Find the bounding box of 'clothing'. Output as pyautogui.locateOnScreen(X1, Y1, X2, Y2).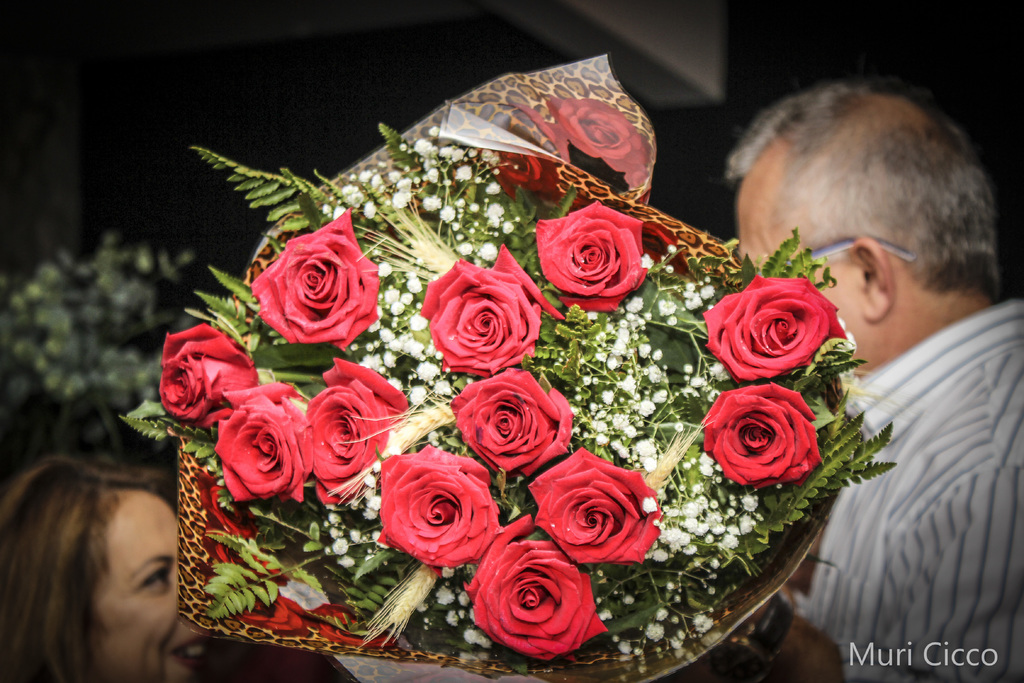
pyautogui.locateOnScreen(792, 290, 1023, 682).
